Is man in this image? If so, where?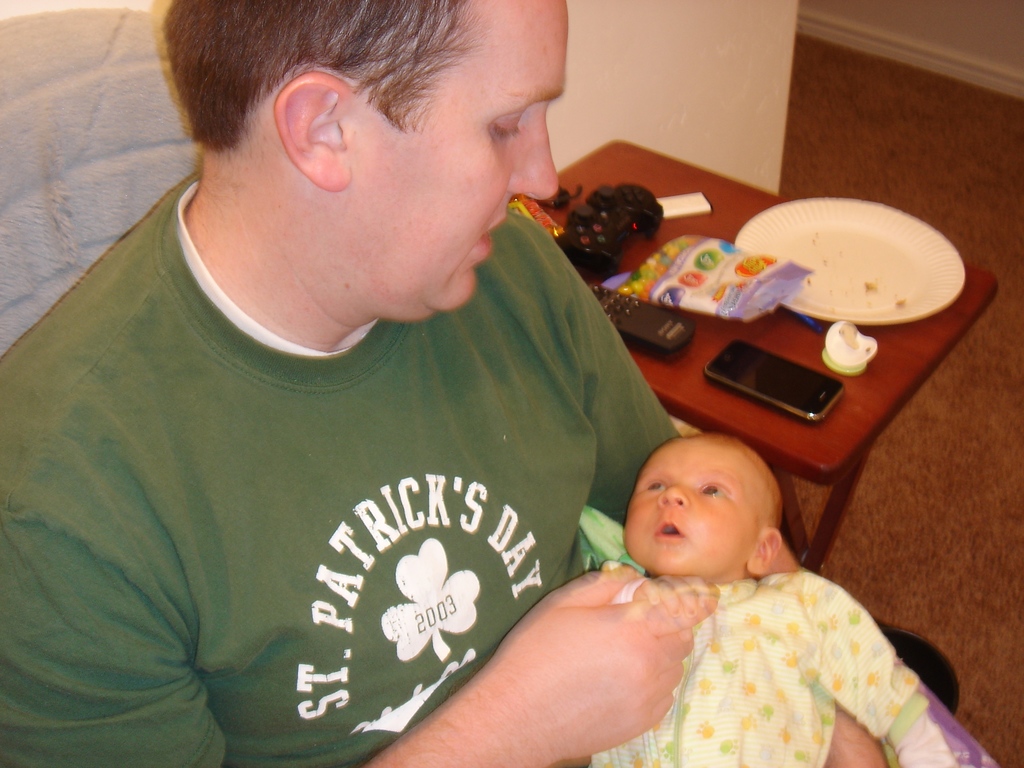
Yes, at <box>0,0,898,767</box>.
